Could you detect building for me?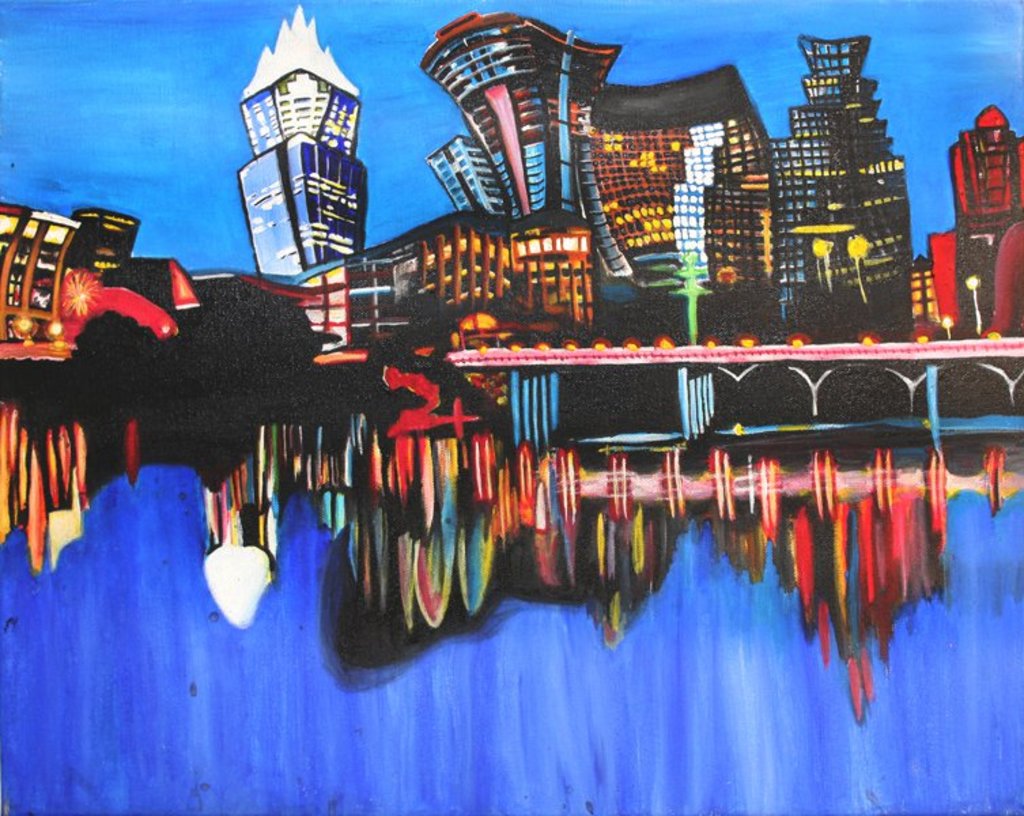
Detection result: detection(238, 8, 369, 282).
